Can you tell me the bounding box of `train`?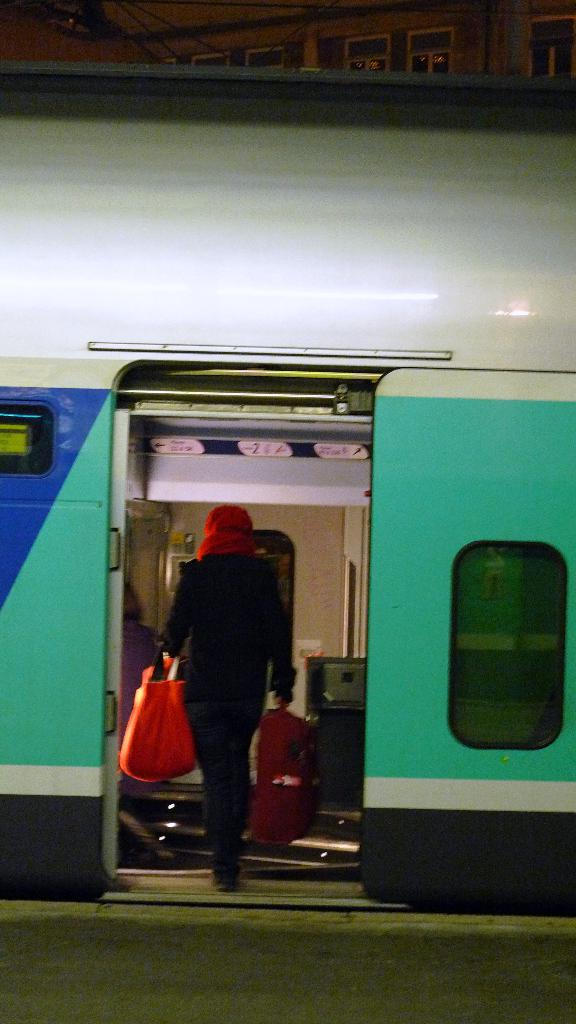
bbox=[0, 81, 575, 915].
